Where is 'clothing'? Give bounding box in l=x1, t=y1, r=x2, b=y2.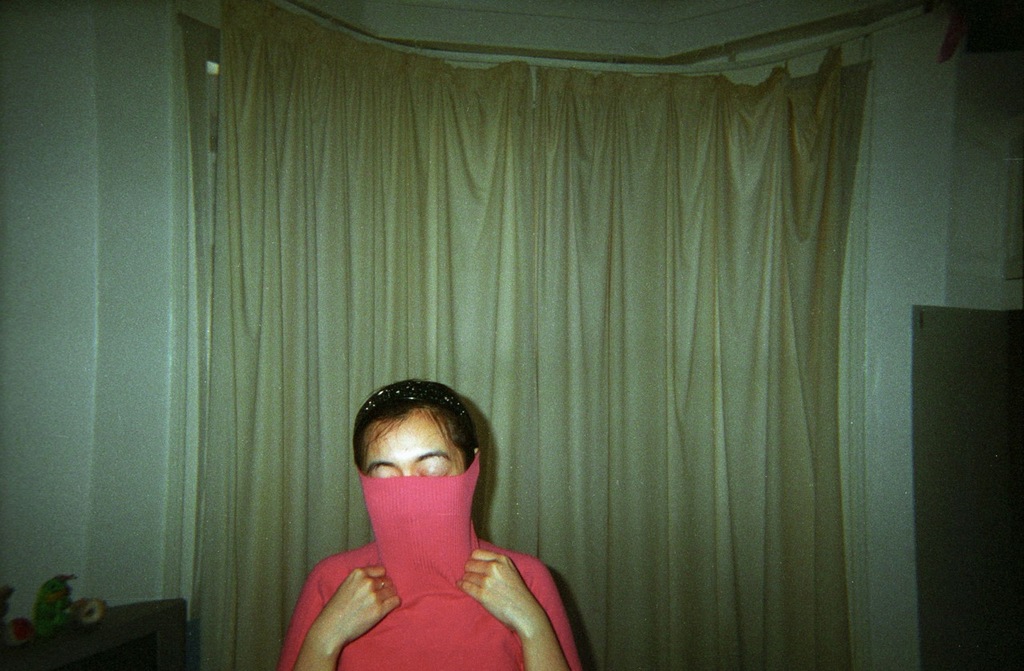
l=278, t=533, r=588, b=670.
